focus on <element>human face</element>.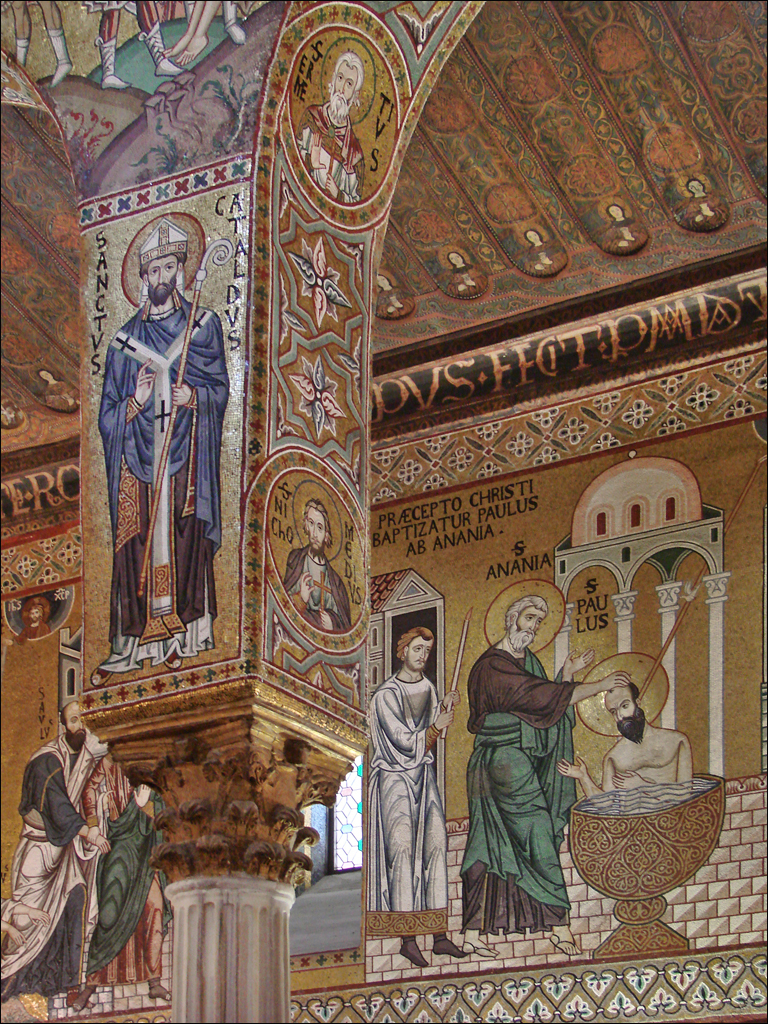
Focused at left=27, top=606, right=38, bottom=621.
